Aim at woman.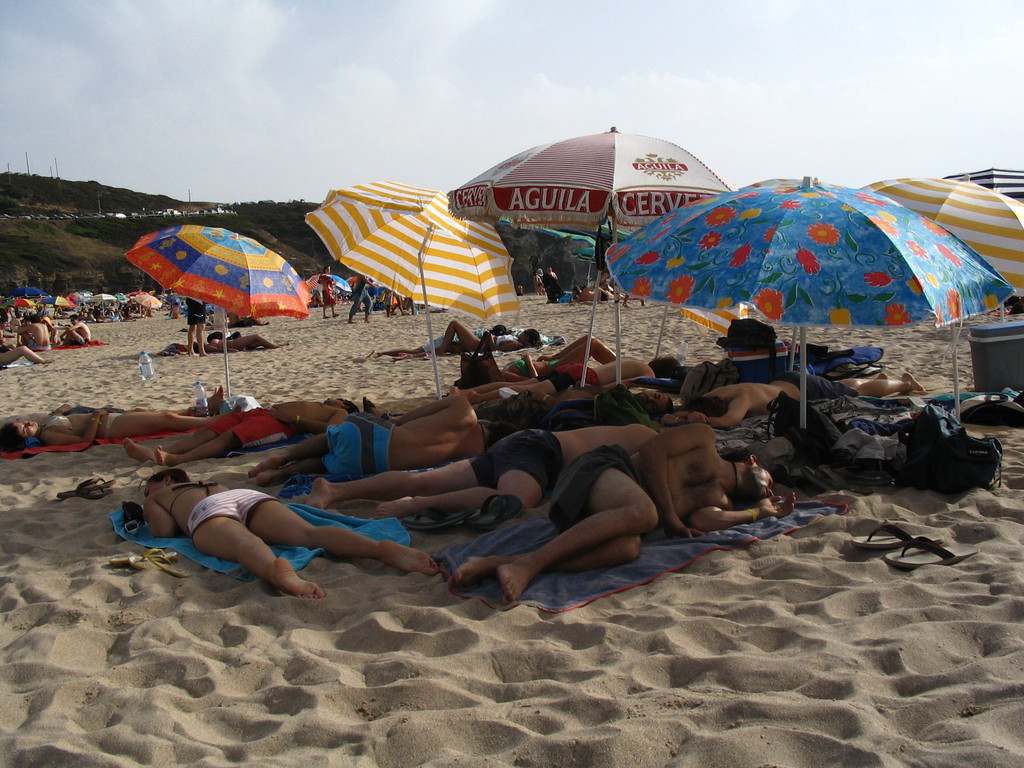
Aimed at [460,336,623,378].
